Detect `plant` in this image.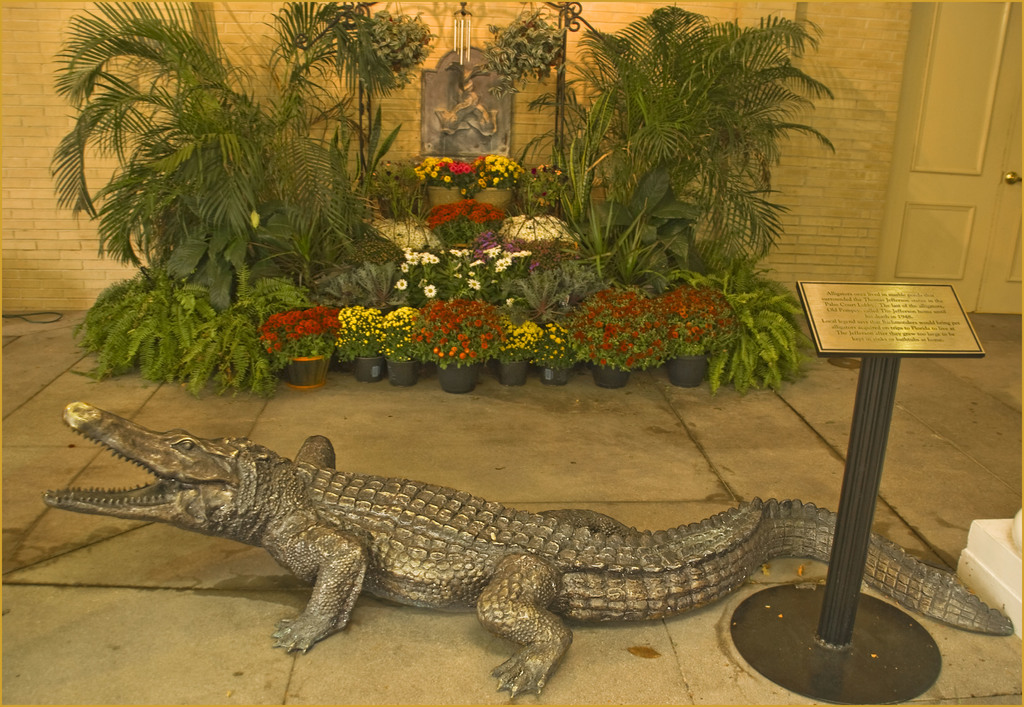
Detection: Rect(68, 260, 263, 412).
